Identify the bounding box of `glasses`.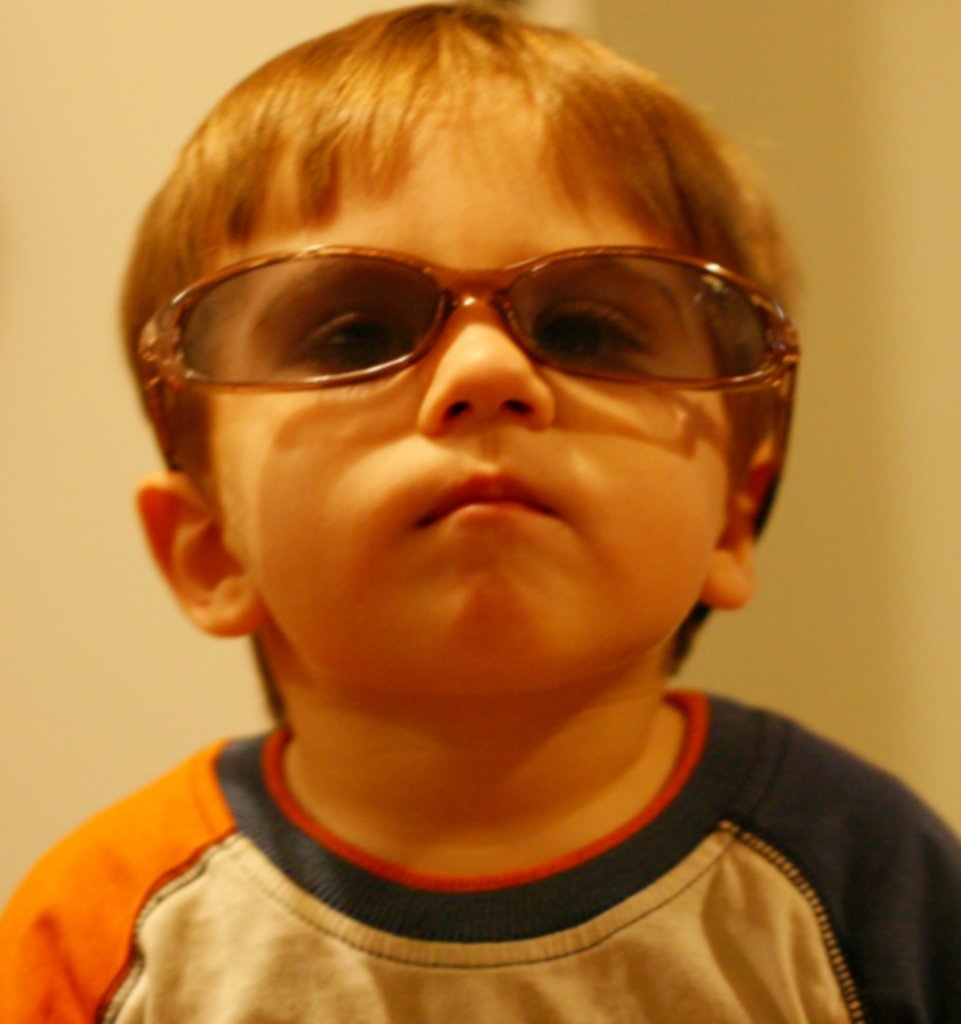
(132, 241, 803, 484).
